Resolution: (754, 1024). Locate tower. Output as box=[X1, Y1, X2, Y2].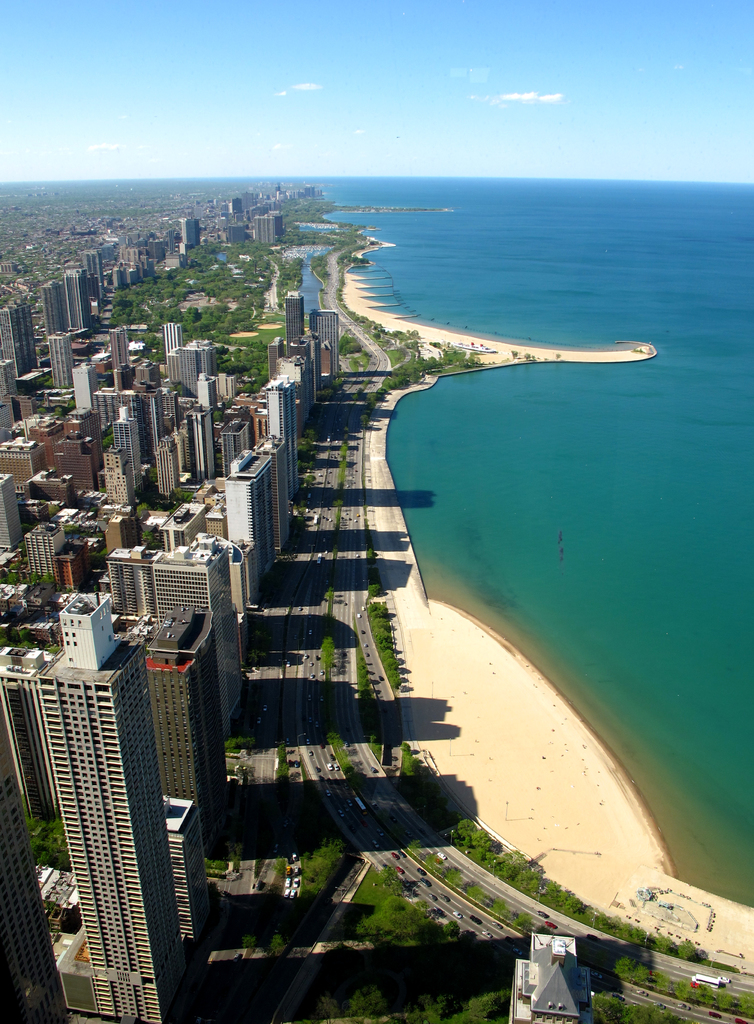
box=[183, 338, 214, 399].
